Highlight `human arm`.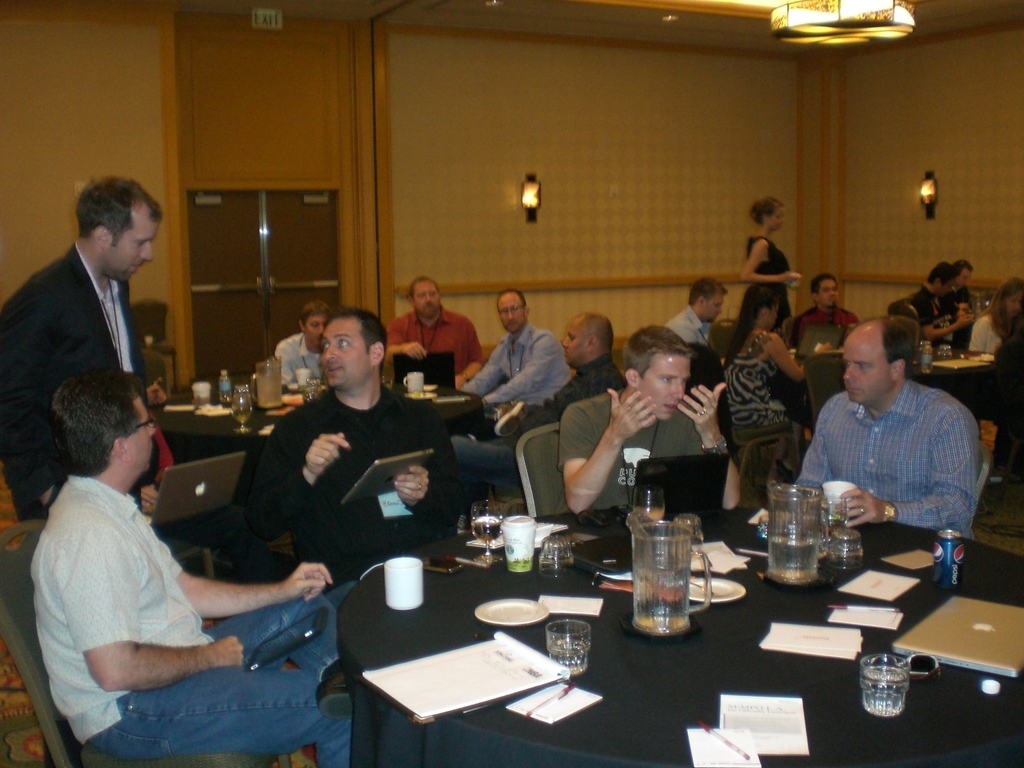
Highlighted region: bbox(837, 412, 980, 533).
